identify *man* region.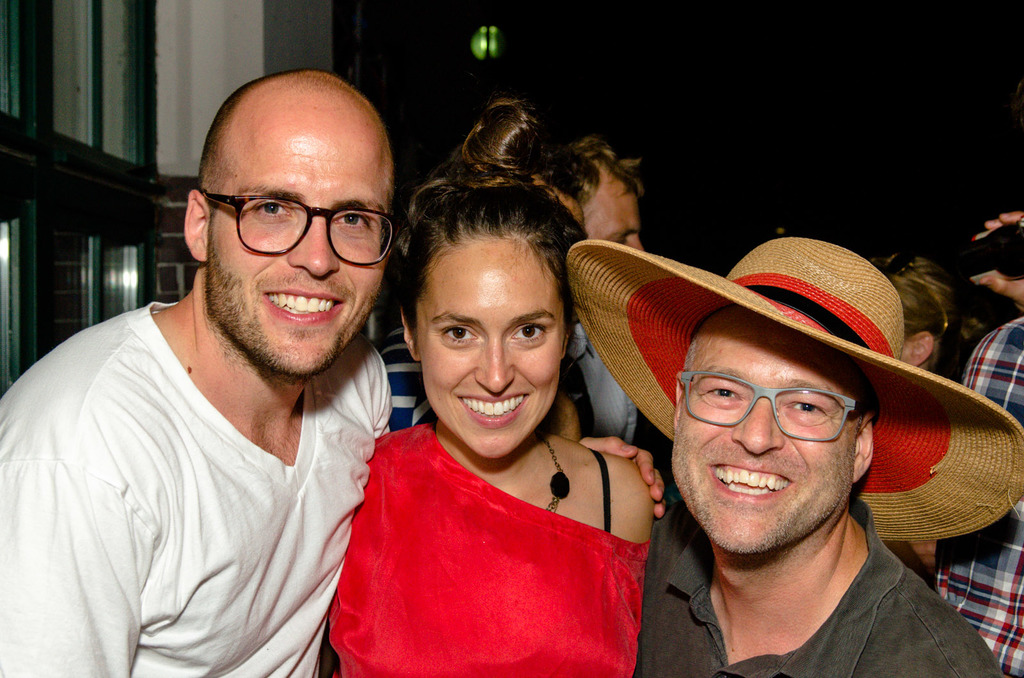
Region: {"x1": 570, "y1": 225, "x2": 1023, "y2": 677}.
